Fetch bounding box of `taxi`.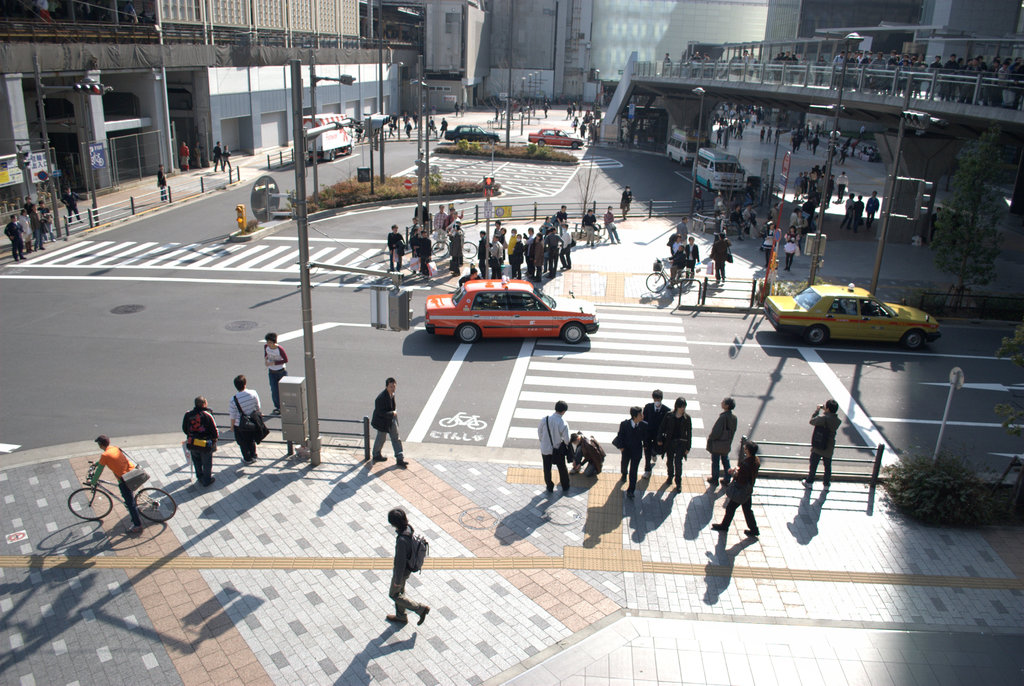
Bbox: (x1=527, y1=127, x2=586, y2=148).
